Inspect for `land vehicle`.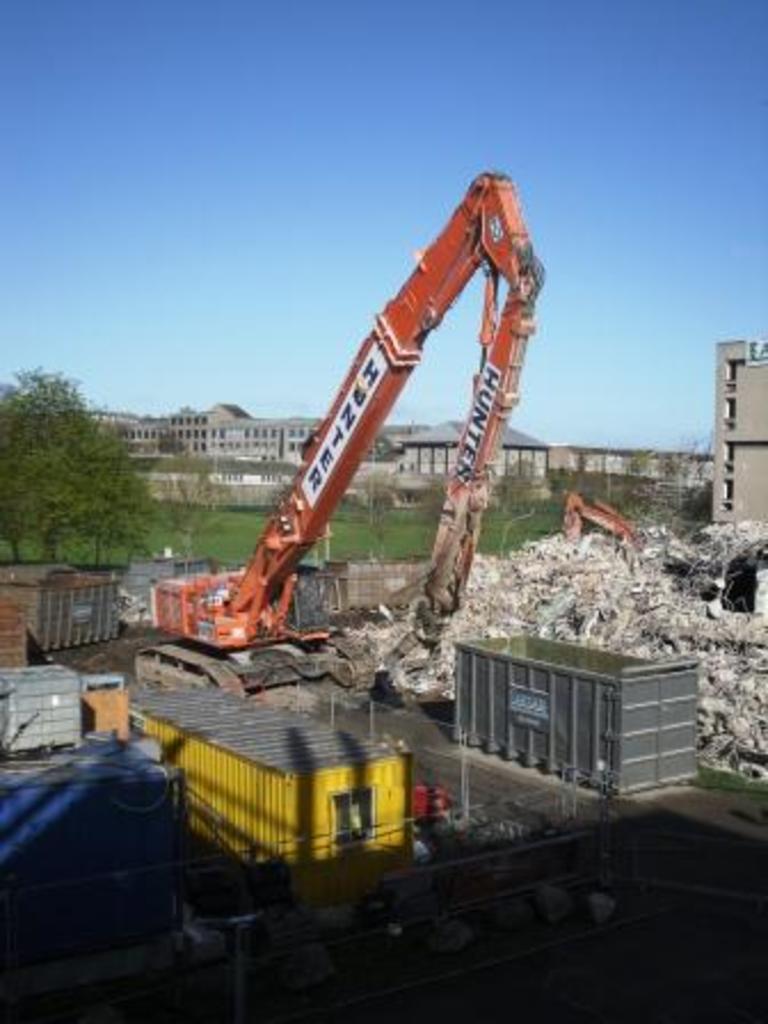
Inspection: pyautogui.locateOnScreen(558, 482, 654, 544).
